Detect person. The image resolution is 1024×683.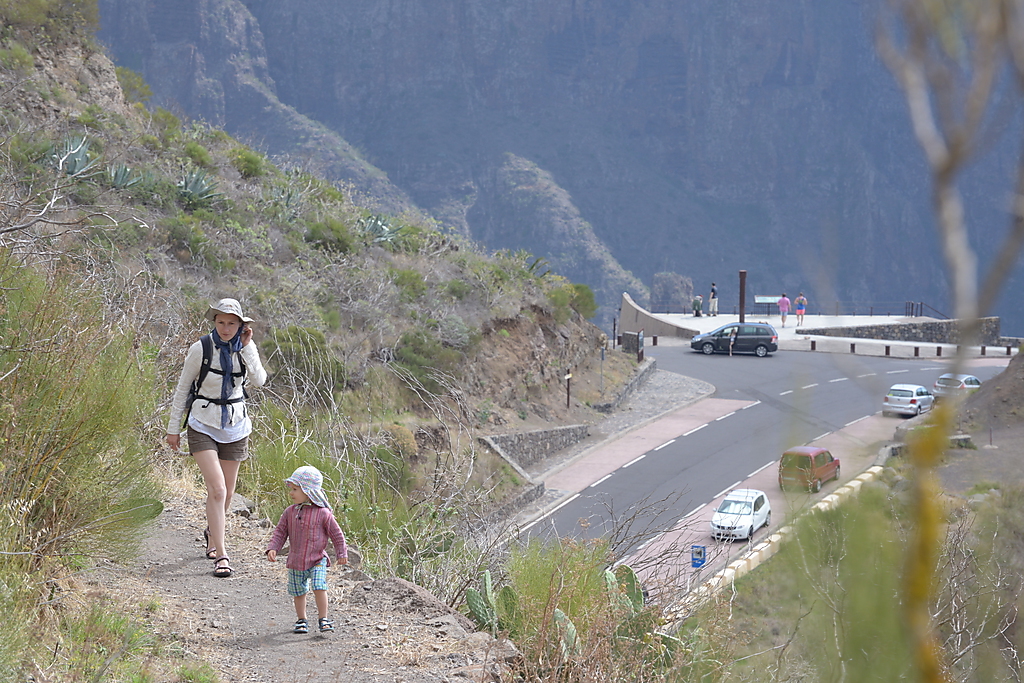
left=165, top=294, right=268, bottom=577.
